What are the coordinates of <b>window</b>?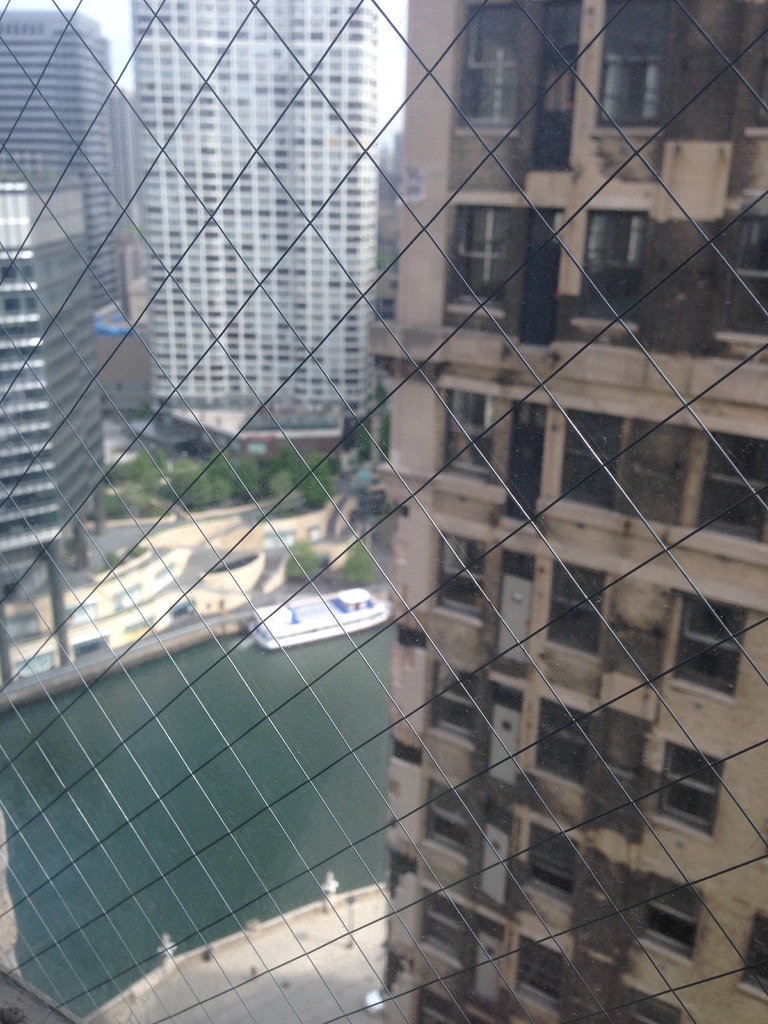
<bbox>439, 209, 513, 312</bbox>.
